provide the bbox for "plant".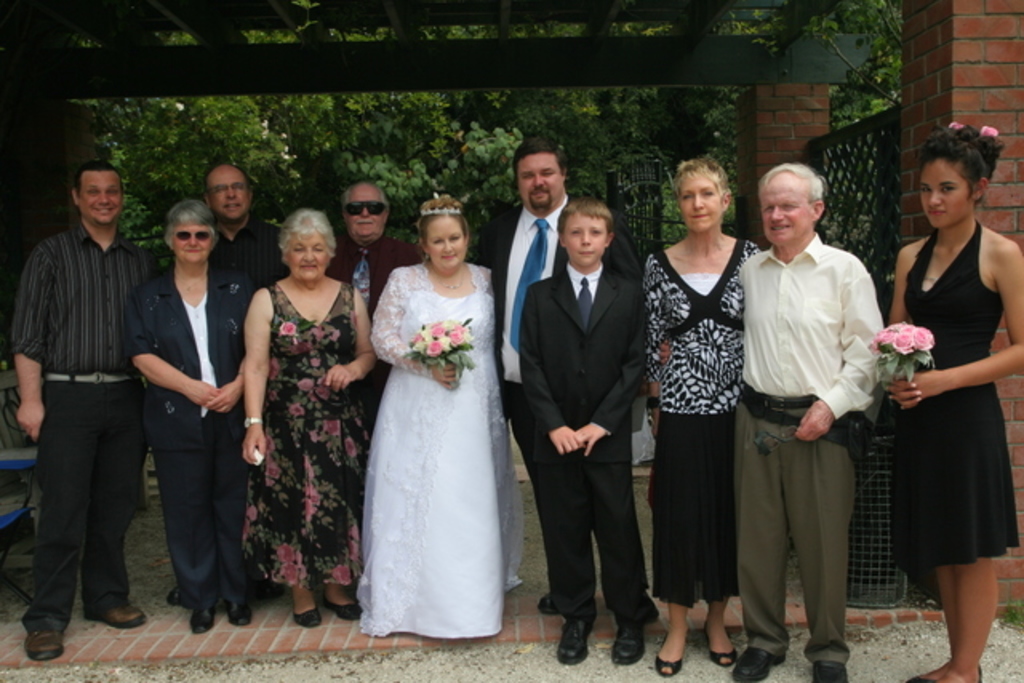
bbox=[1003, 597, 1022, 637].
